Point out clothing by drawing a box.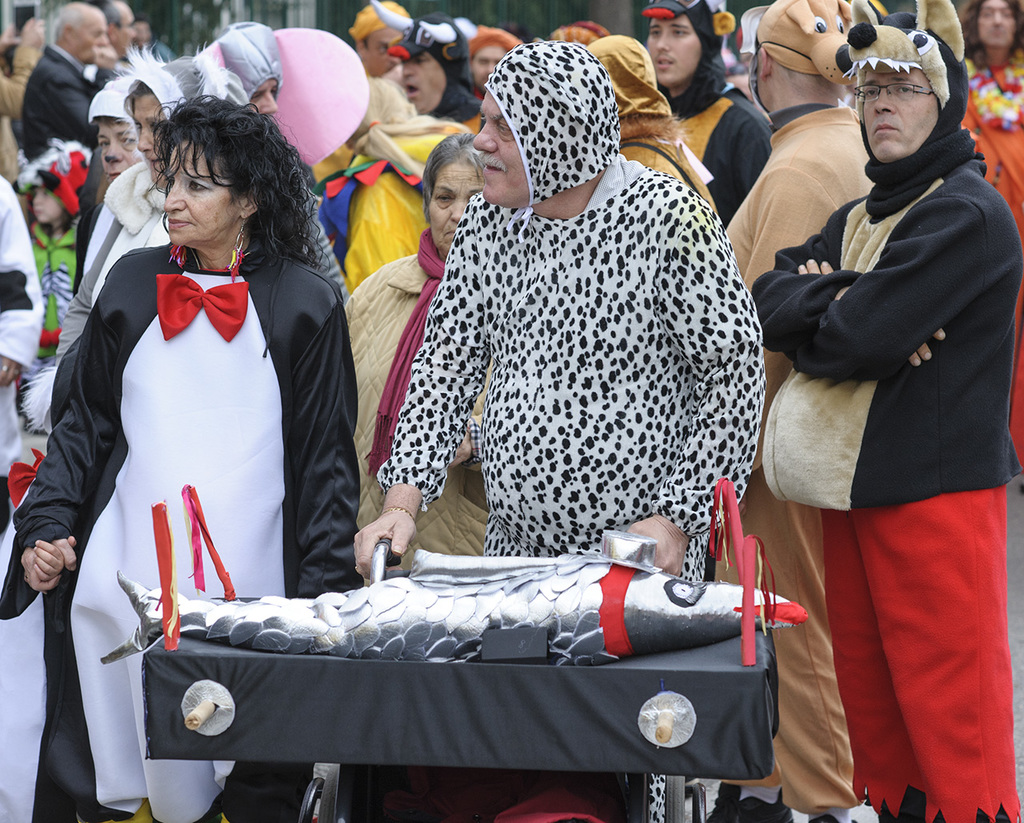
(left=370, top=0, right=486, bottom=140).
